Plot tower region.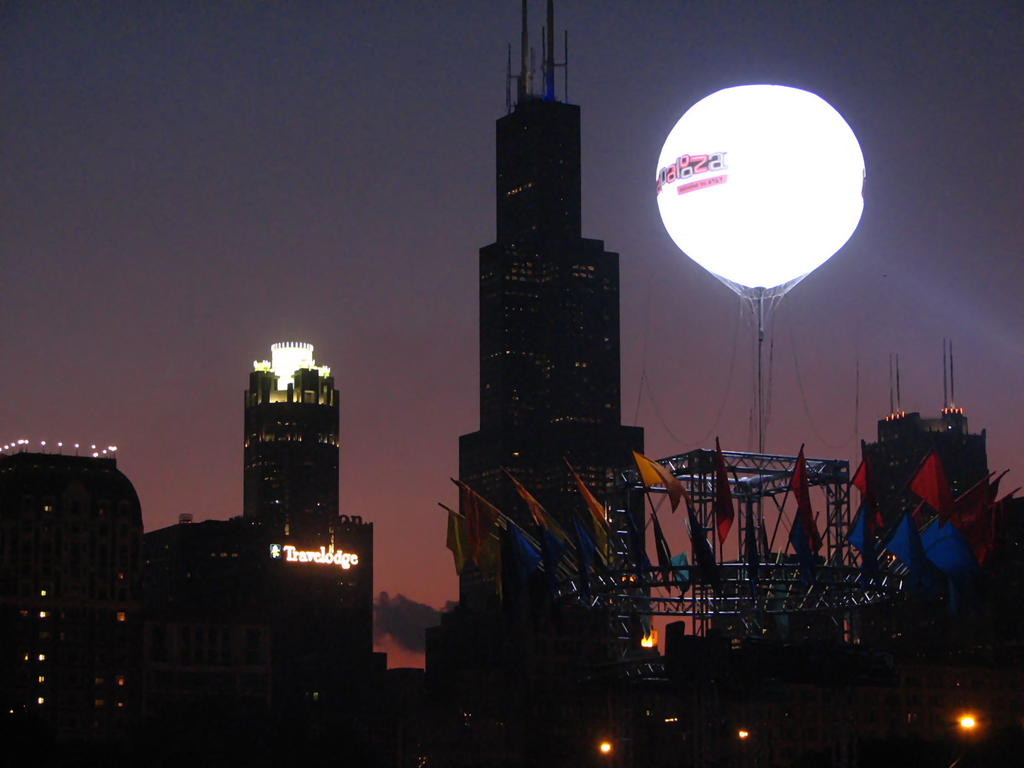
Plotted at left=852, top=347, right=994, bottom=556.
